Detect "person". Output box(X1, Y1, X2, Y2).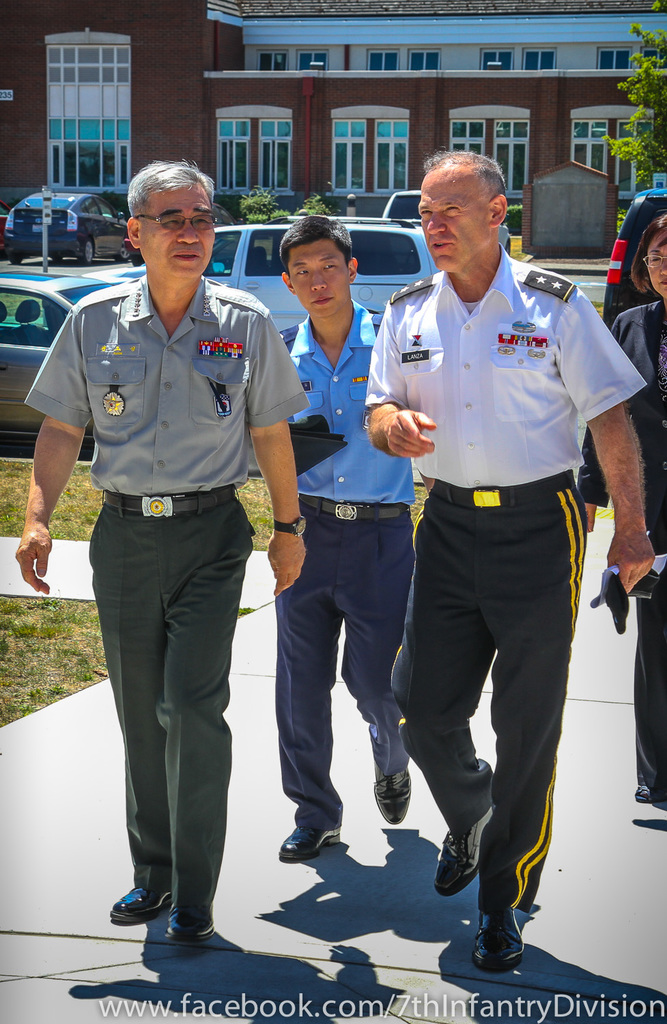
box(577, 213, 666, 811).
